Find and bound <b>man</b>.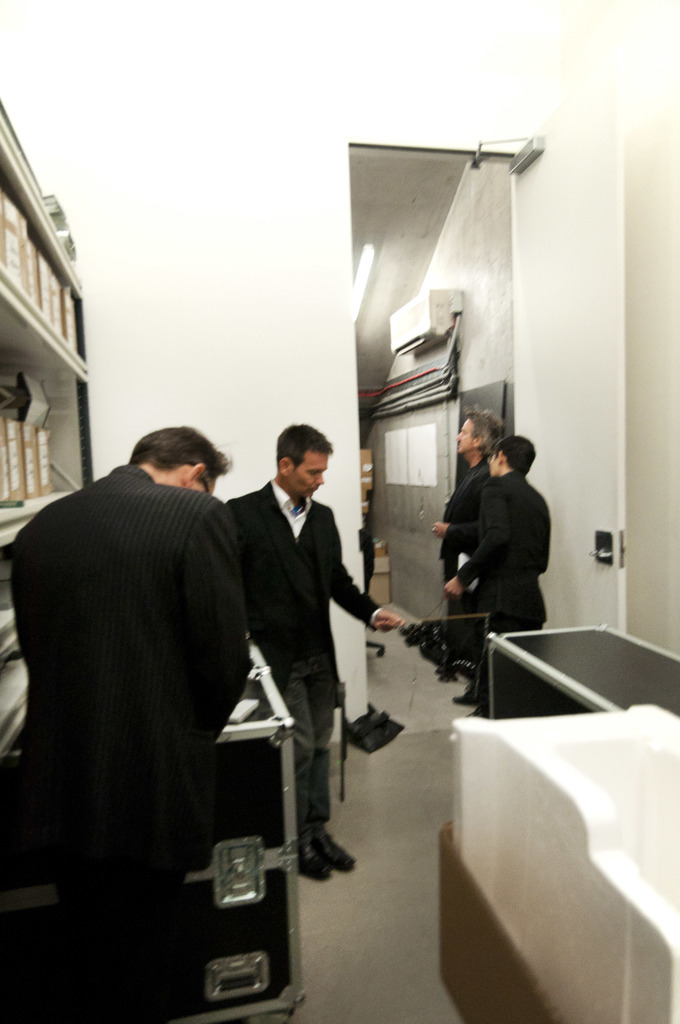
Bound: 8,417,250,1020.
